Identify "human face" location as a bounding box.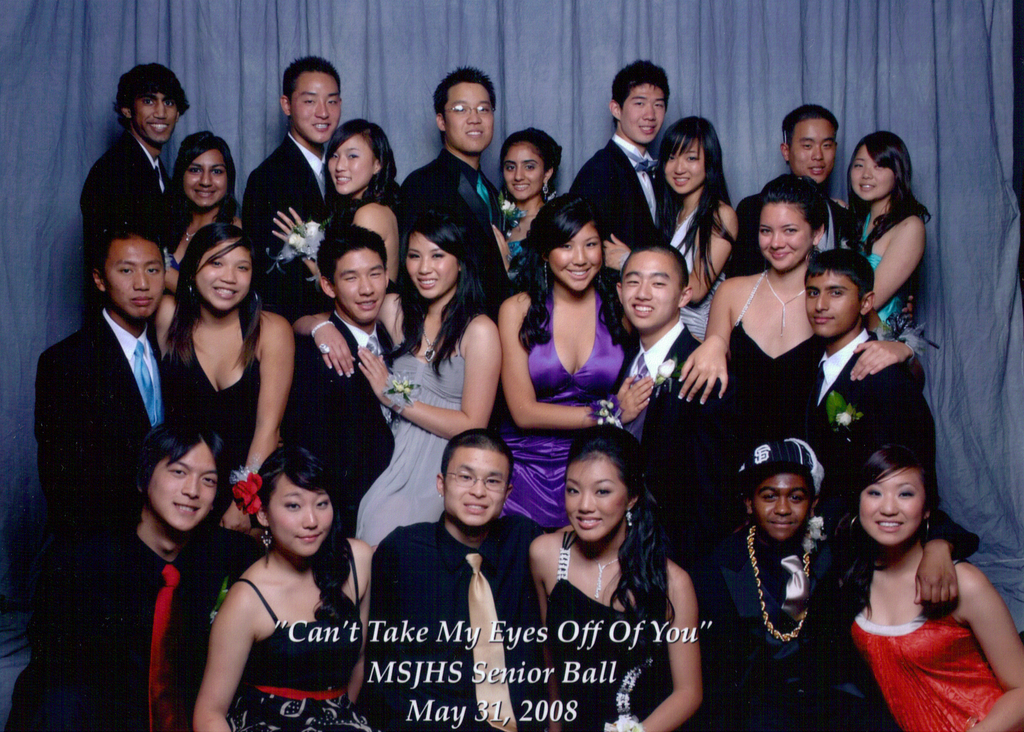
{"x1": 287, "y1": 69, "x2": 344, "y2": 143}.
